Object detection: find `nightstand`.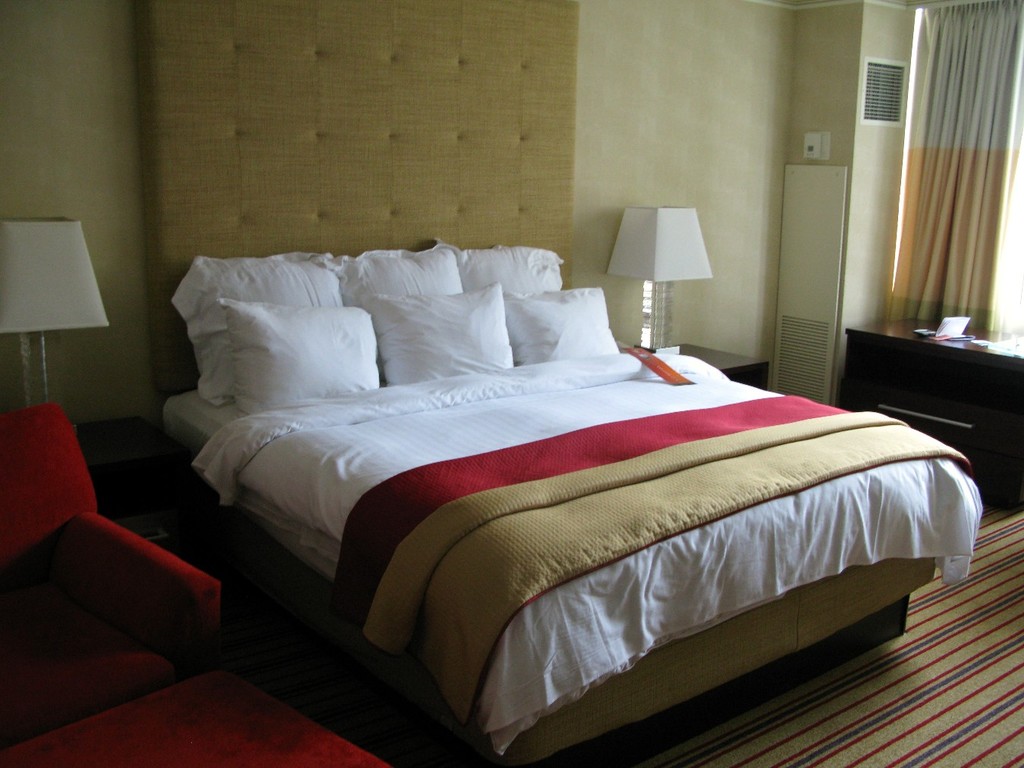
locate(632, 336, 771, 384).
